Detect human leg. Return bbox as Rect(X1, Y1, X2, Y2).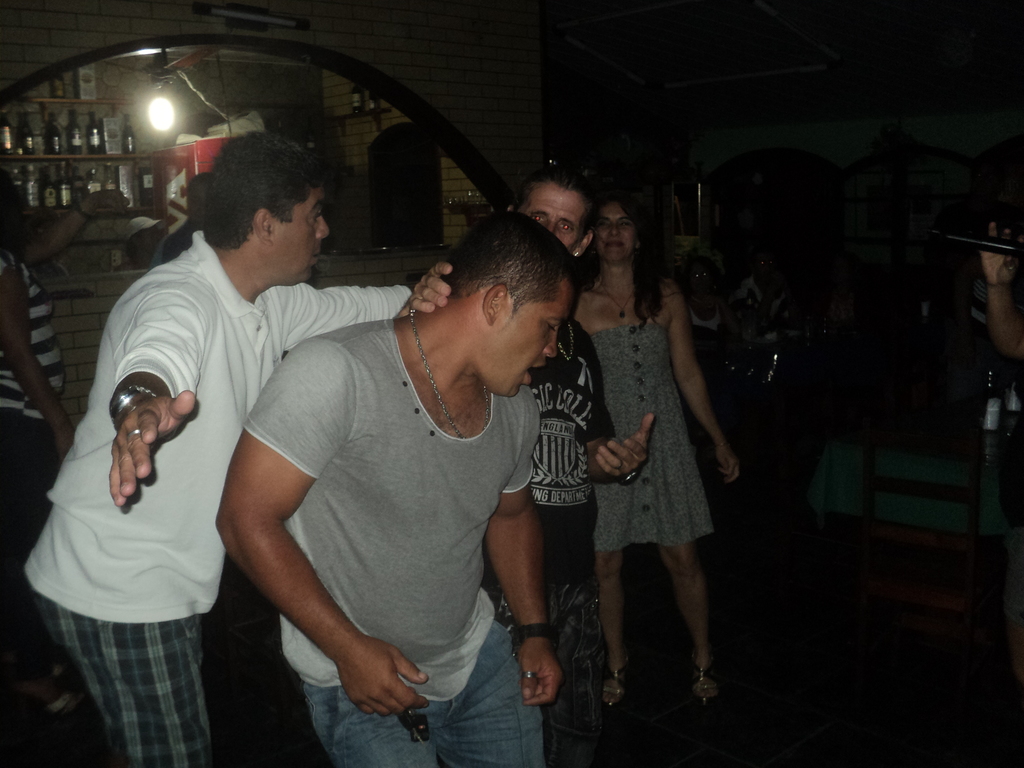
Rect(34, 554, 211, 767).
